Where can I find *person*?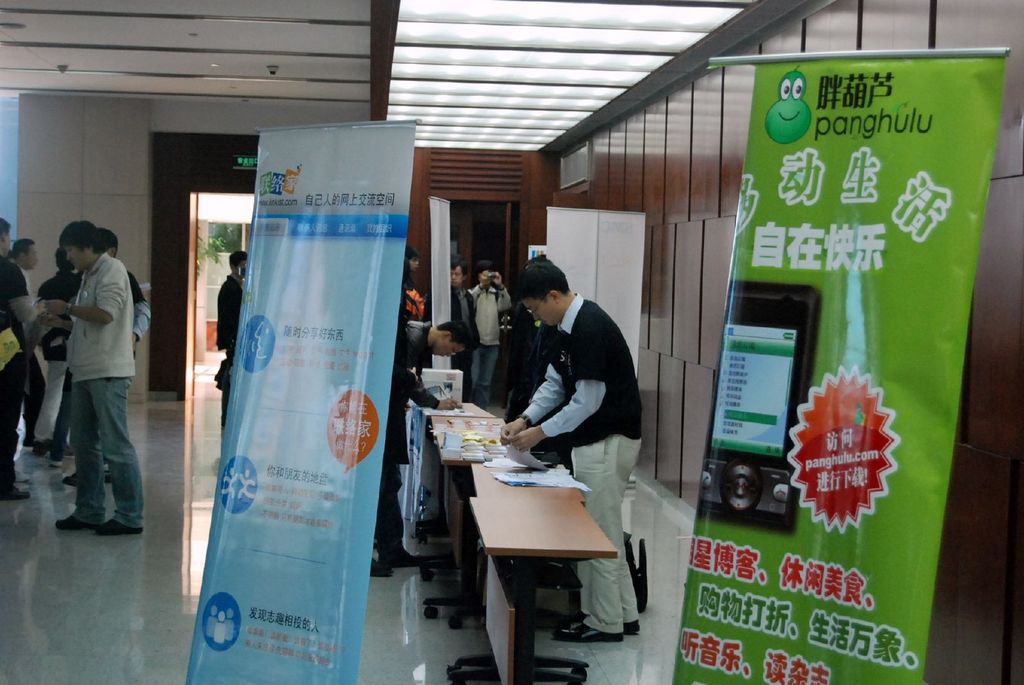
You can find it at x1=408, y1=248, x2=420, y2=293.
